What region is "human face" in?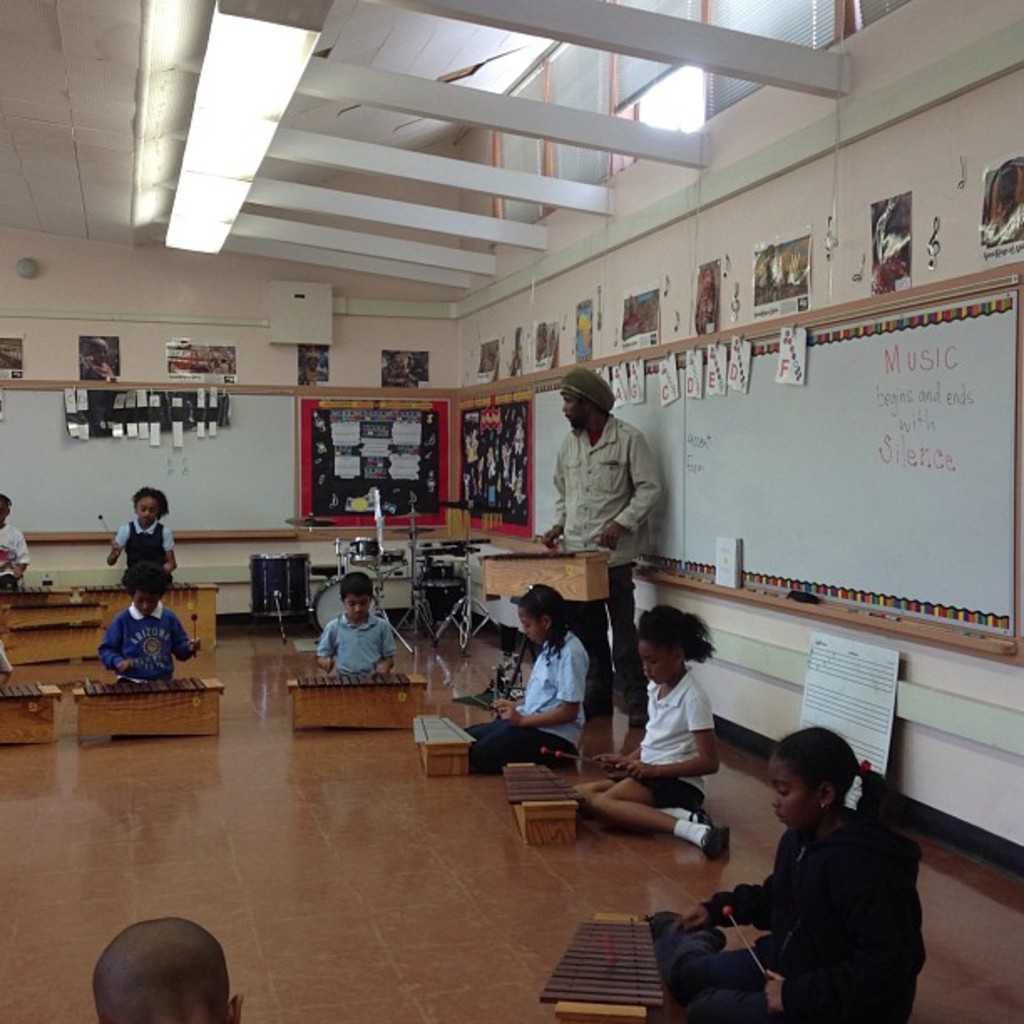
x1=343, y1=596, x2=370, y2=619.
